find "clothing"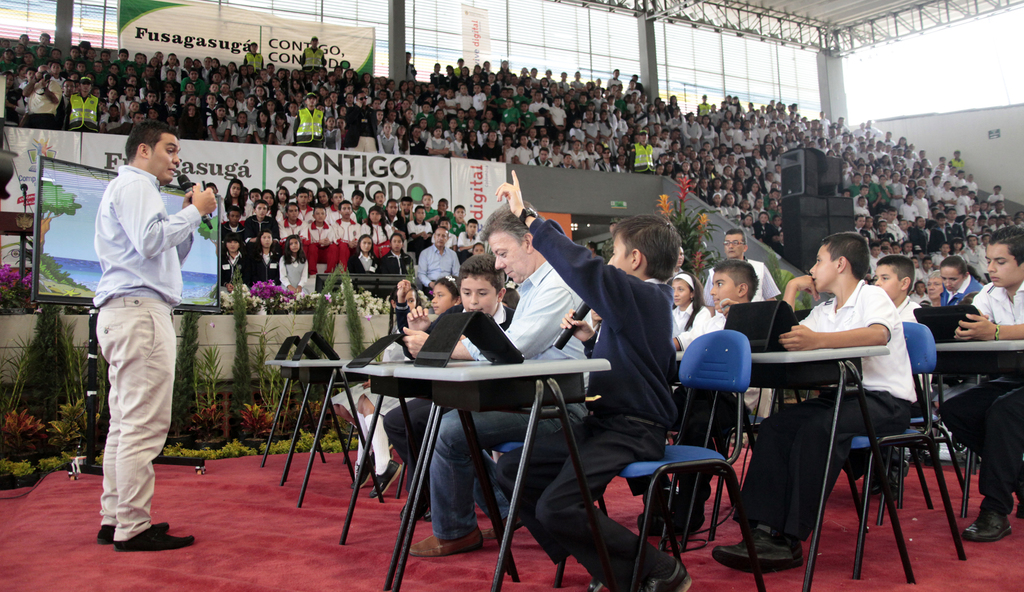
[left=376, top=248, right=410, bottom=271]
